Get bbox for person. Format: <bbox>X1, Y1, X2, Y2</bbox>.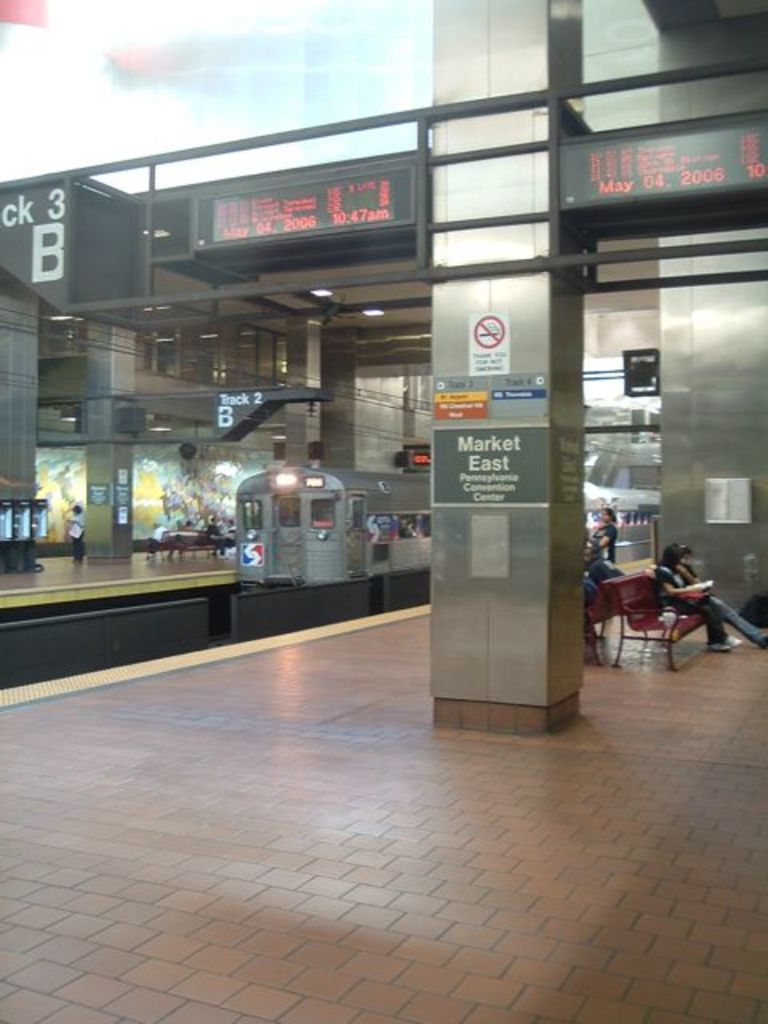
<bbox>653, 542, 742, 648</bbox>.
